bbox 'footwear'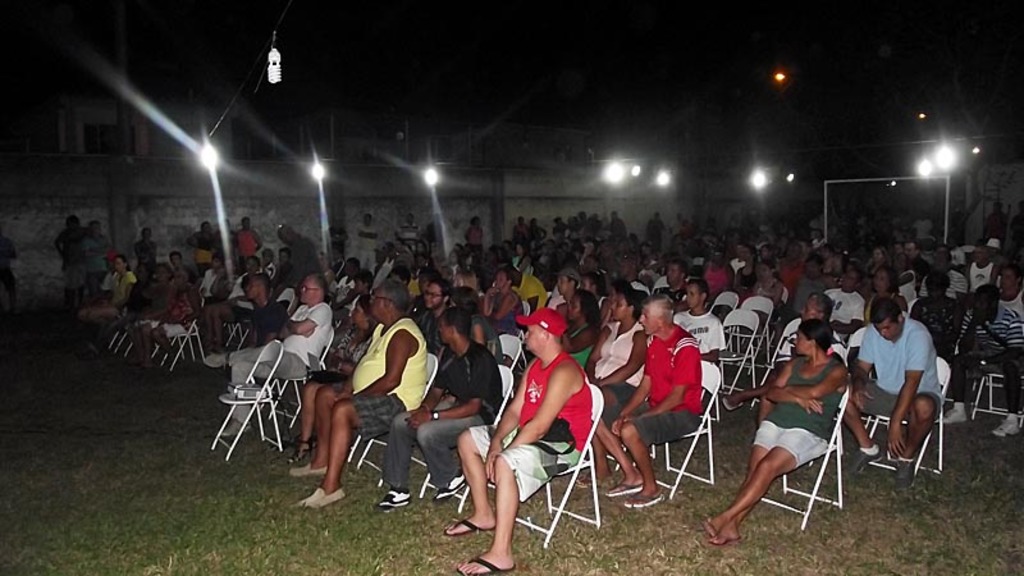
<box>607,483,645,499</box>
